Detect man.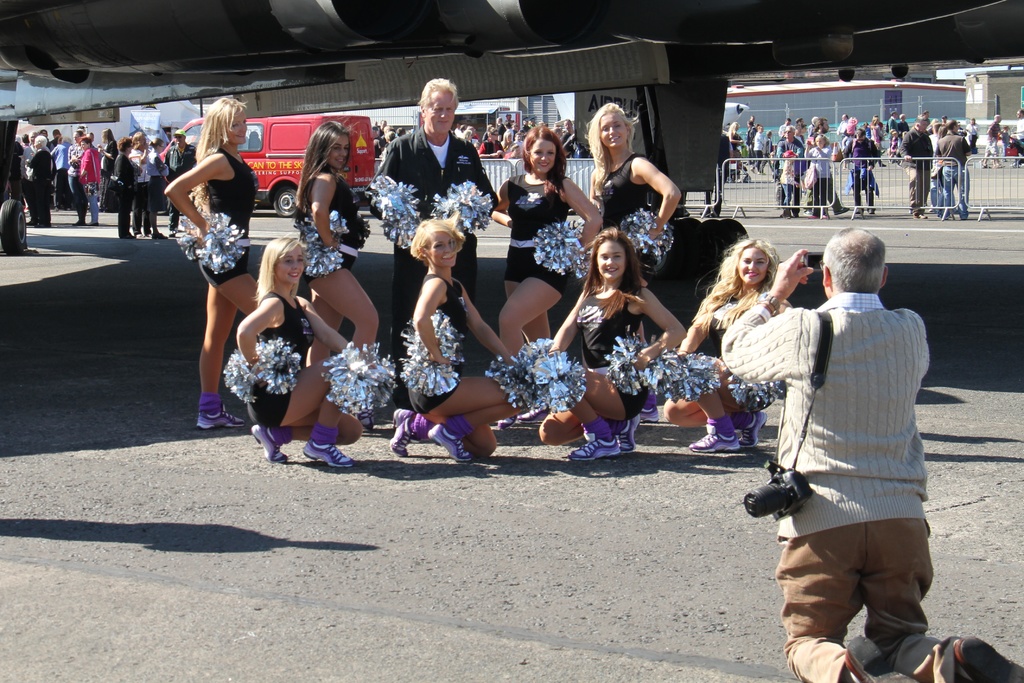
Detected at [128,129,153,239].
